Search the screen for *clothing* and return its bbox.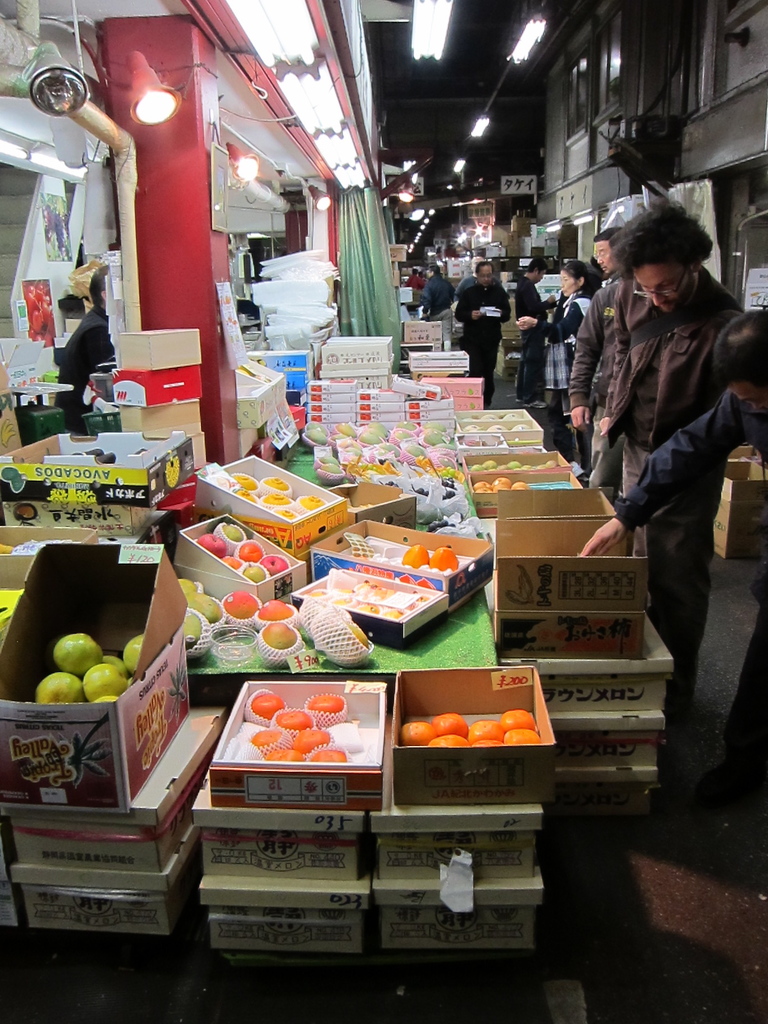
Found: (x1=518, y1=272, x2=543, y2=398).
